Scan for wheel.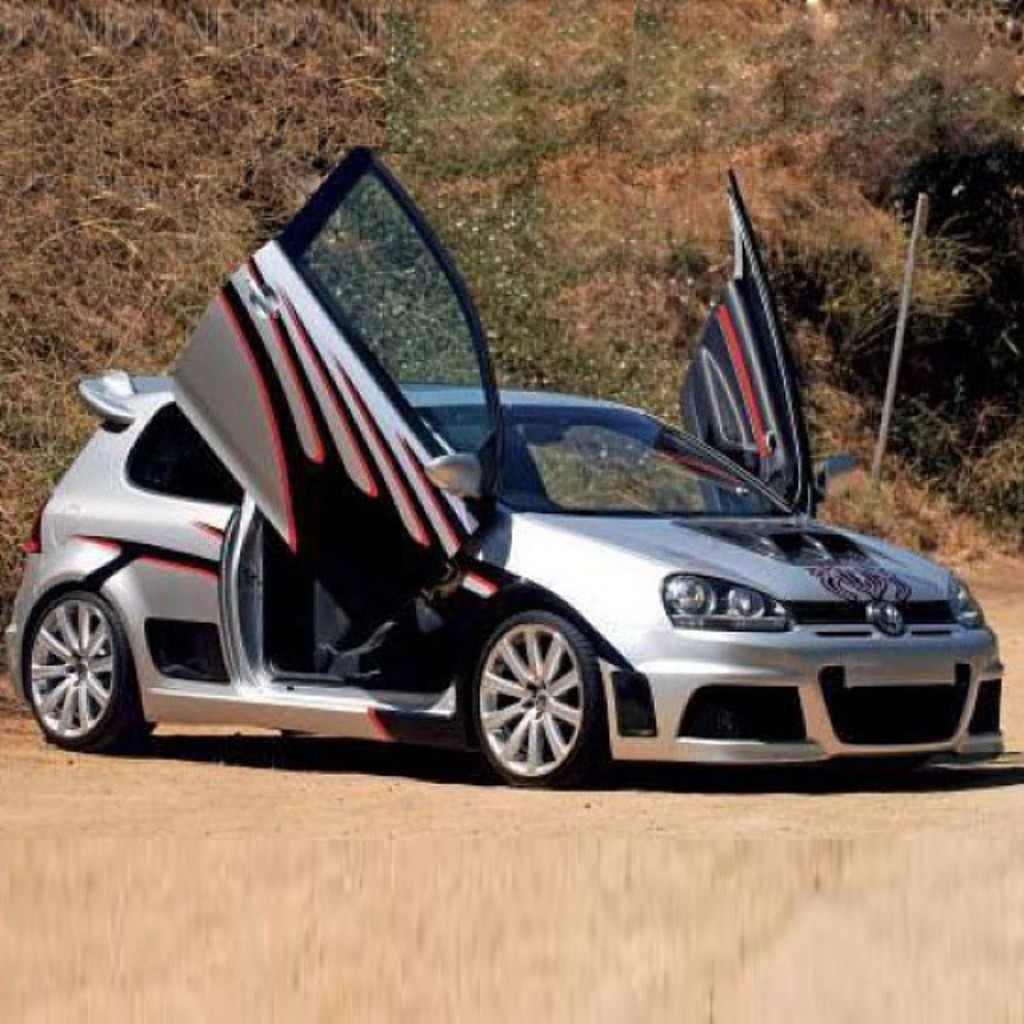
Scan result: locate(18, 589, 155, 755).
